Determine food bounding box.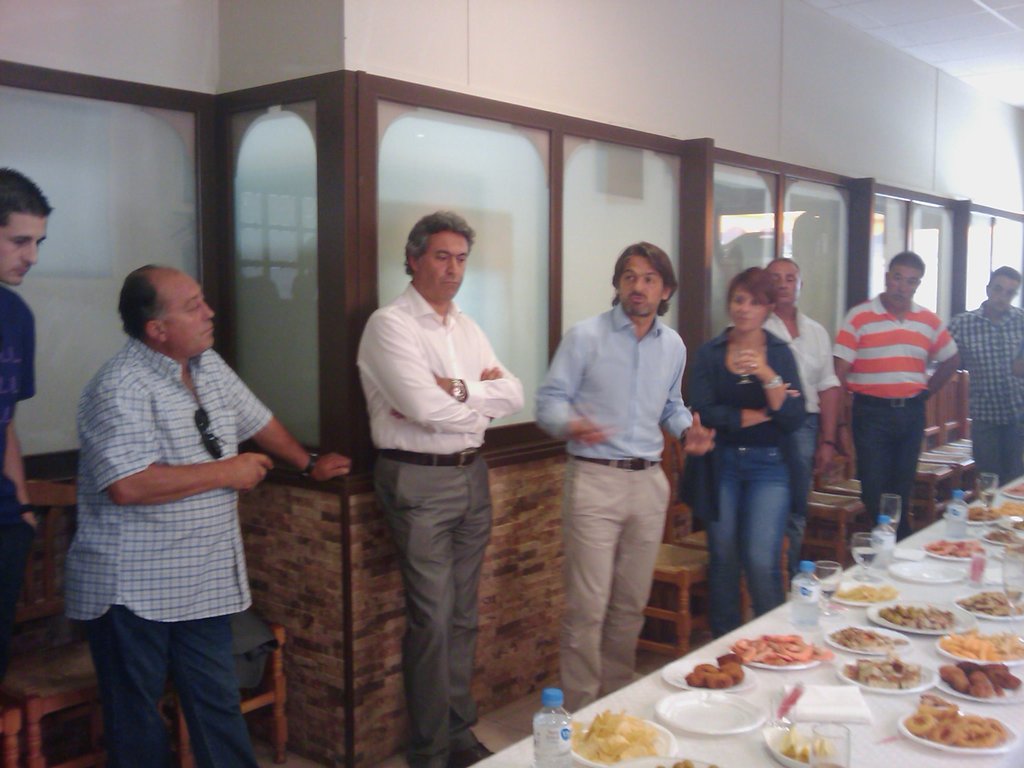
Determined: 671,756,696,767.
